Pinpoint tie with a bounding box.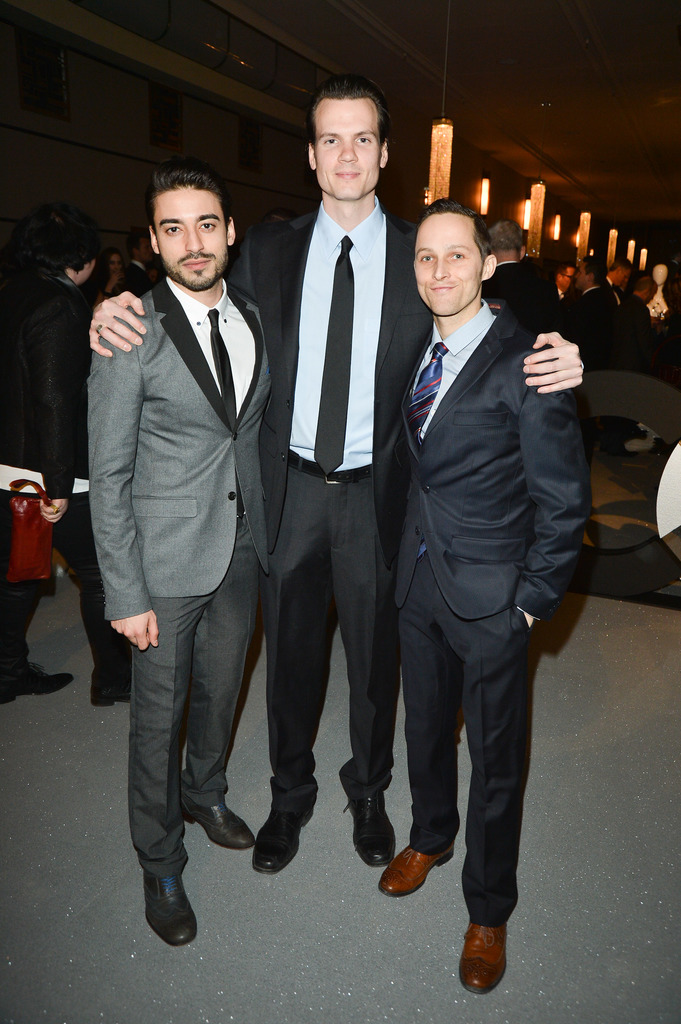
box=[411, 335, 449, 442].
